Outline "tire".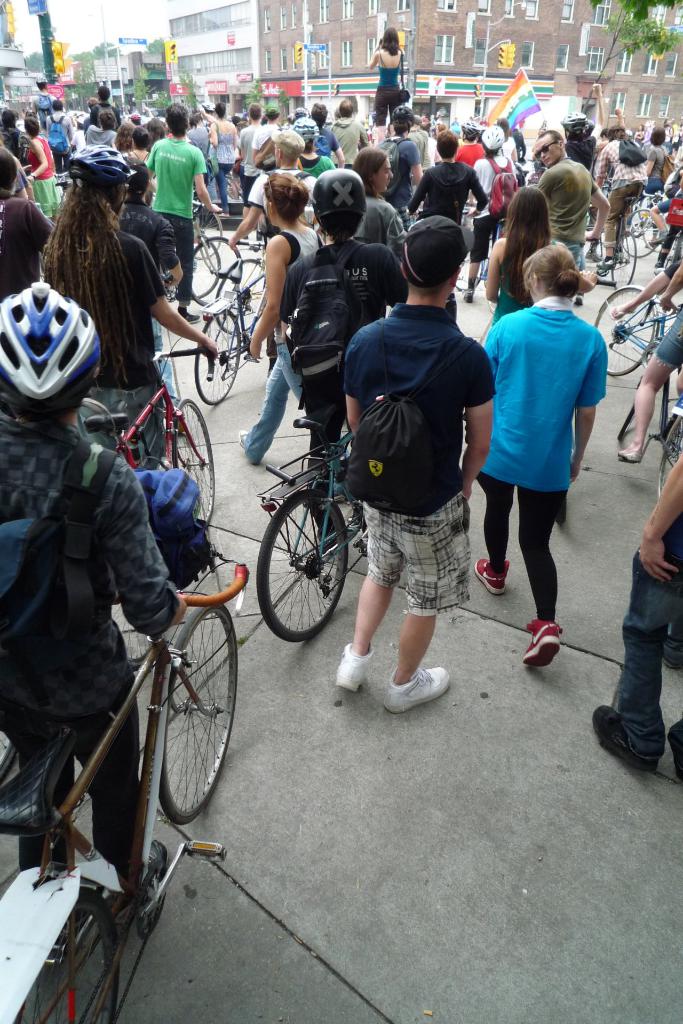
Outline: bbox(184, 234, 242, 305).
